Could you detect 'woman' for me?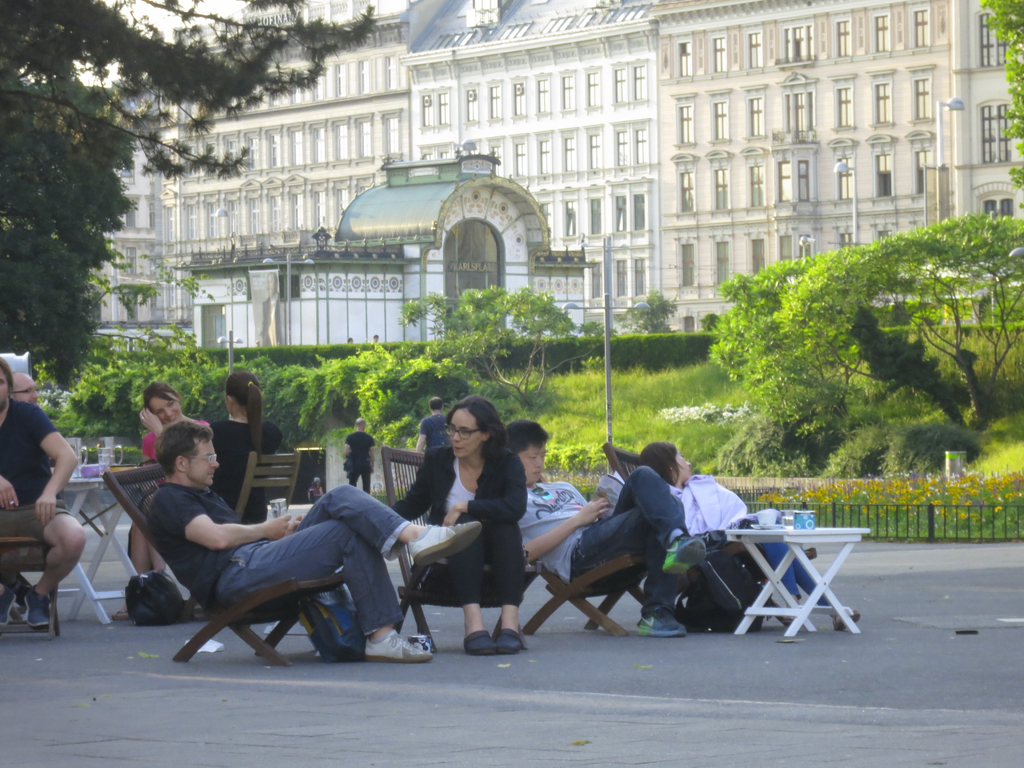
Detection result: <region>640, 438, 833, 625</region>.
